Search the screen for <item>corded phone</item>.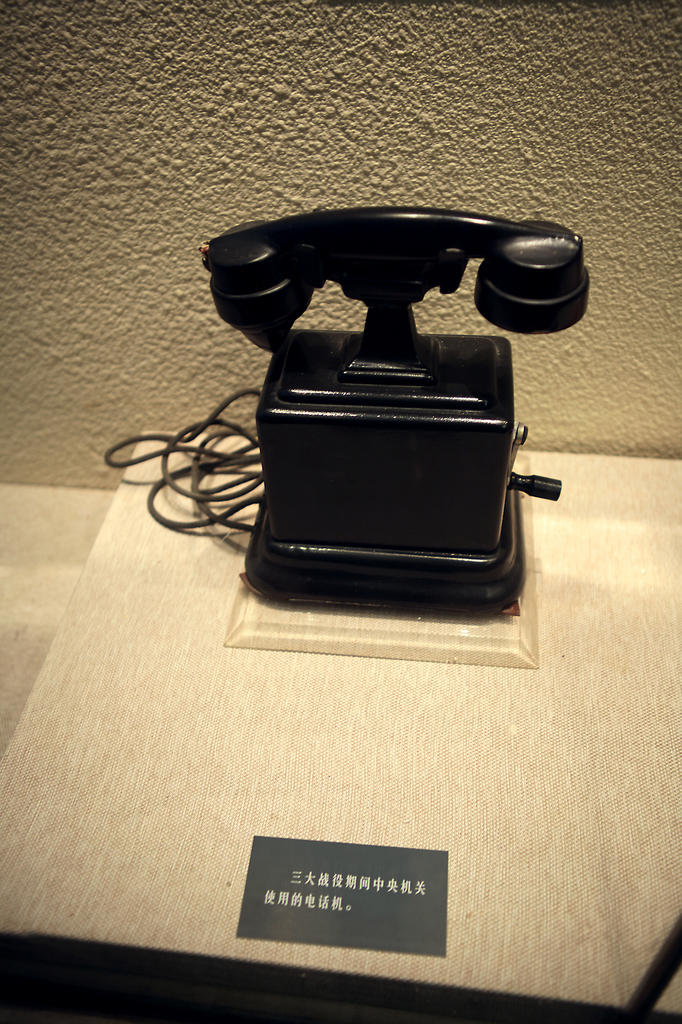
Found at bbox=[100, 206, 594, 613].
